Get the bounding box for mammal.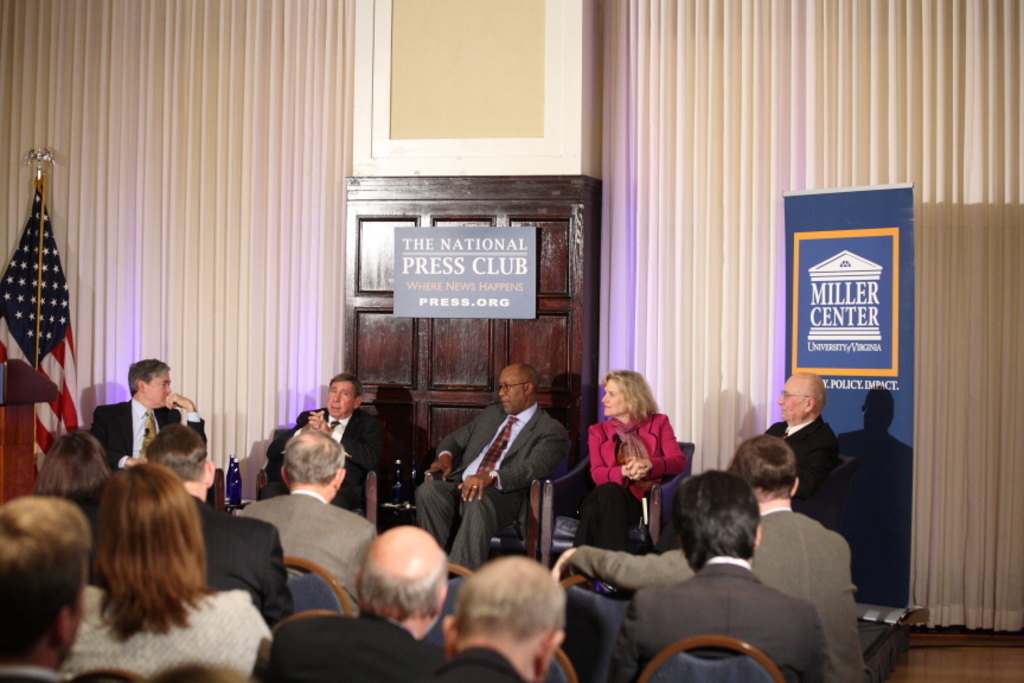
pyautogui.locateOnScreen(257, 519, 452, 679).
